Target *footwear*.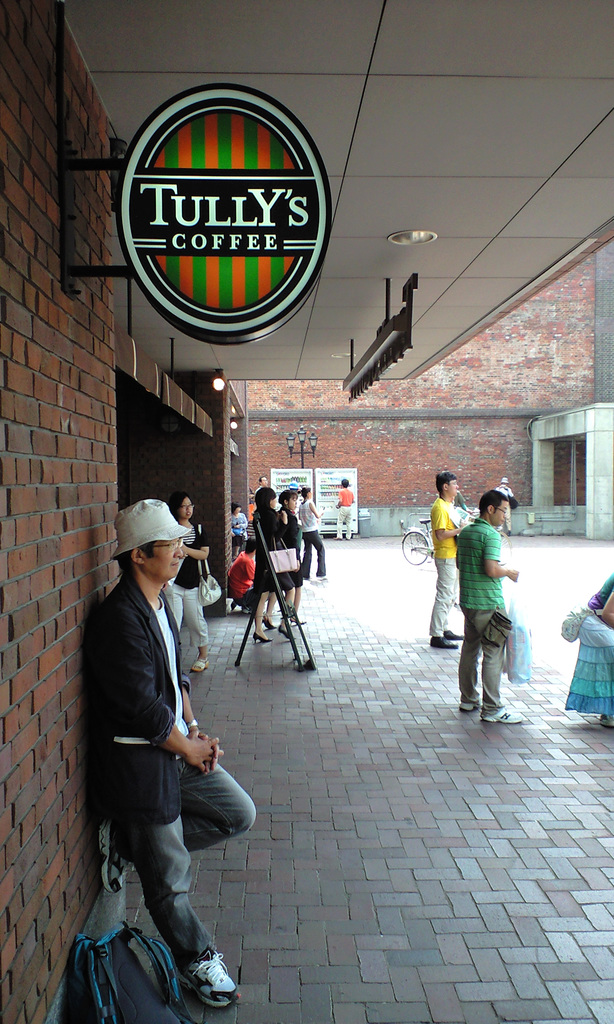
Target region: <bbox>599, 712, 613, 728</bbox>.
